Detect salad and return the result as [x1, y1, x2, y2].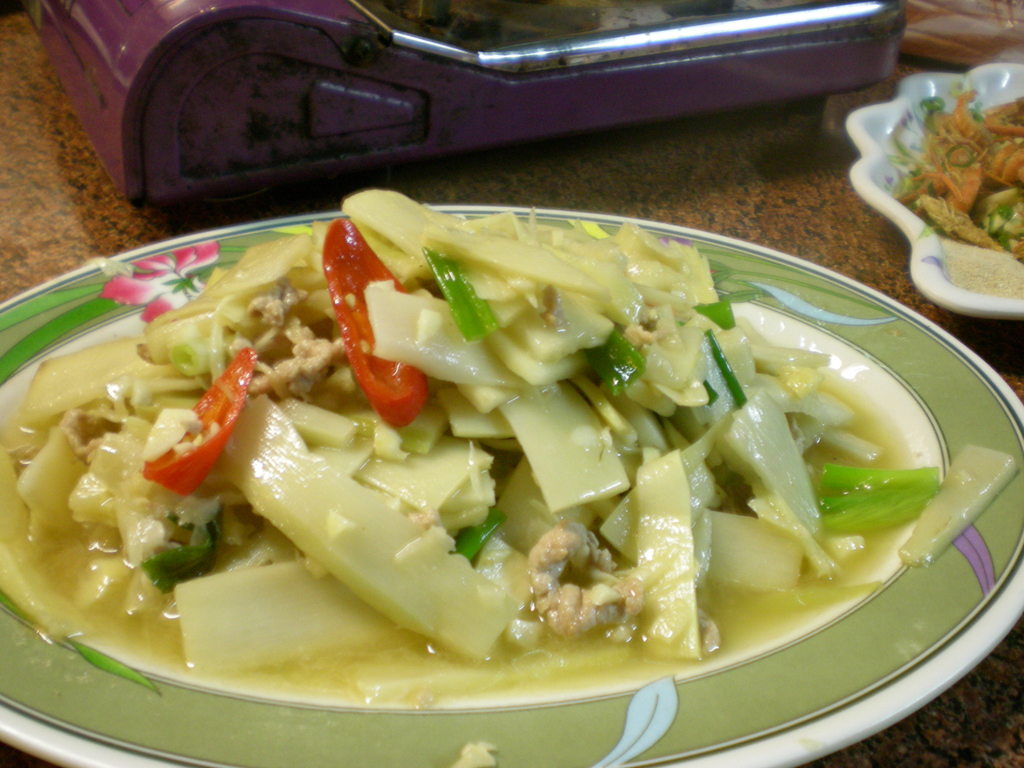
[3, 189, 1018, 709].
